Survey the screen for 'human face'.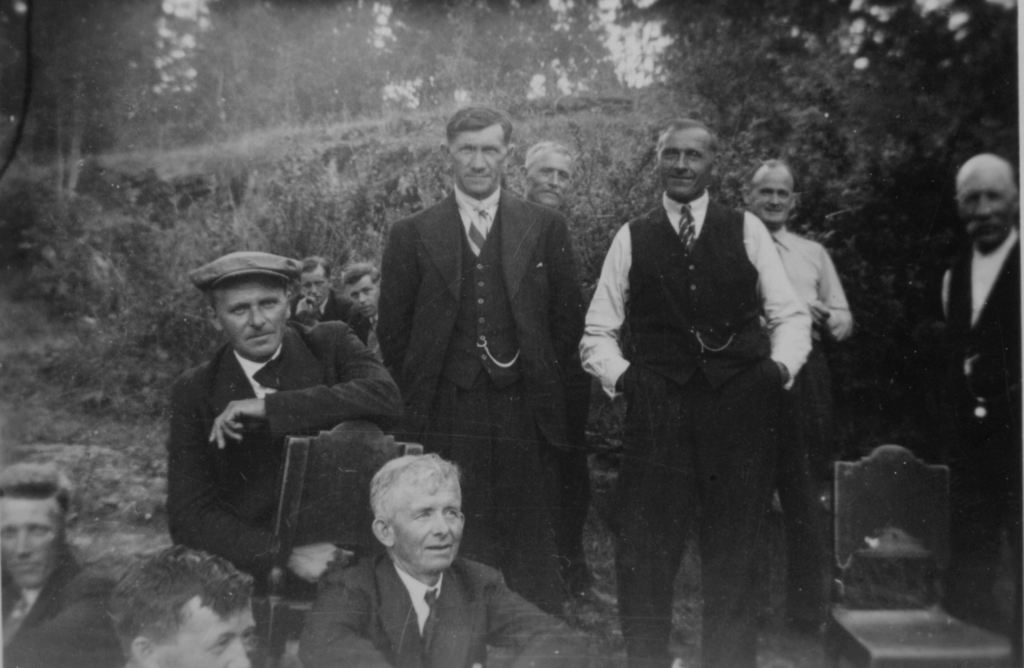
Survey found: locate(657, 138, 715, 198).
